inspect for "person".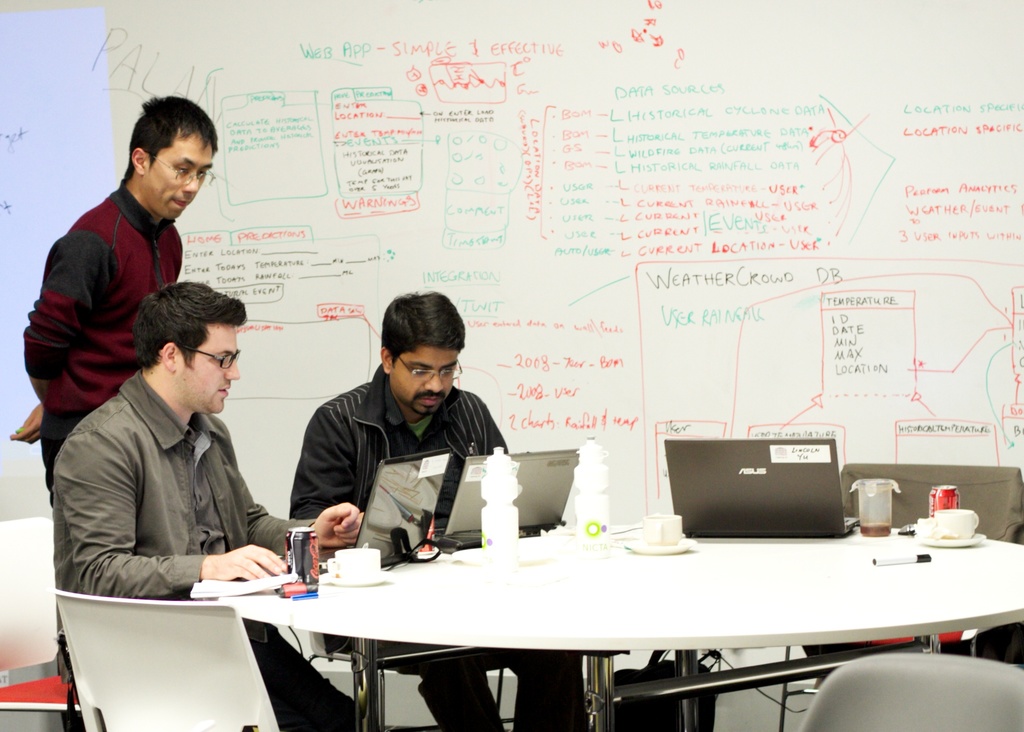
Inspection: BBox(54, 281, 354, 731).
